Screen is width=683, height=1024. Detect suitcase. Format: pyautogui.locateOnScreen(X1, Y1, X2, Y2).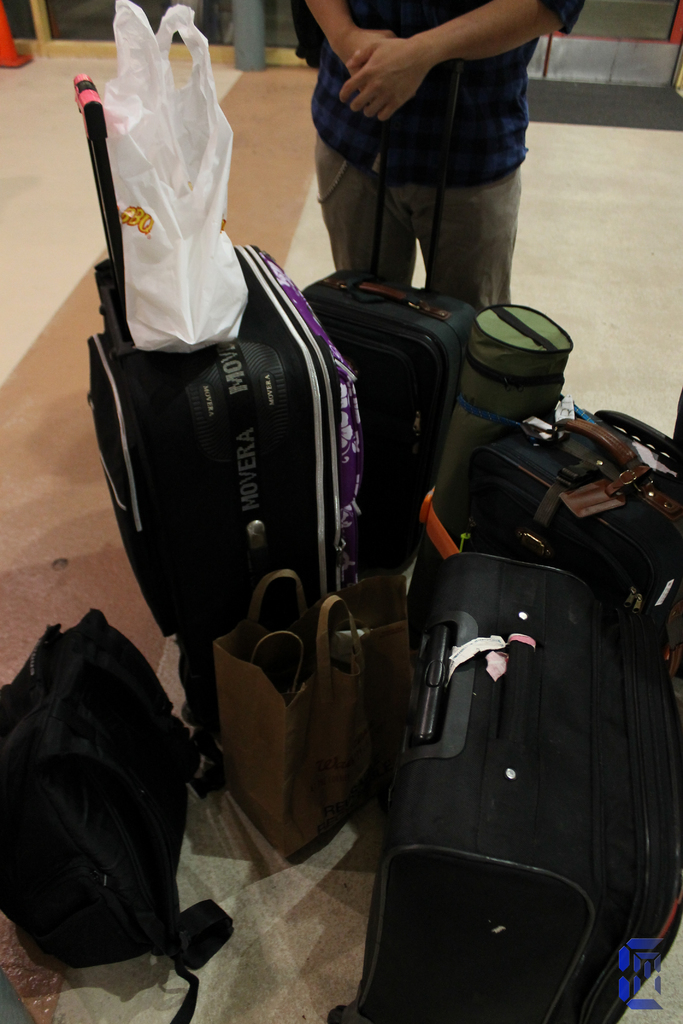
pyautogui.locateOnScreen(333, 557, 682, 1023).
